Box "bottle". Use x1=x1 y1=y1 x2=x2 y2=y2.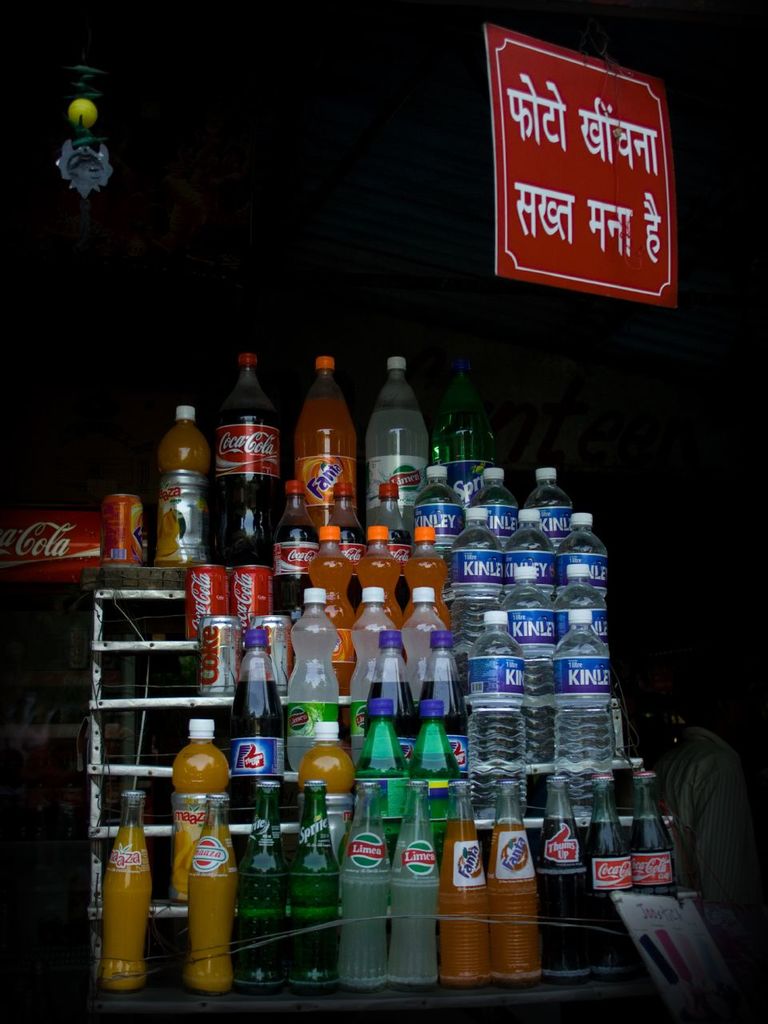
x1=227 y1=630 x2=298 y2=818.
